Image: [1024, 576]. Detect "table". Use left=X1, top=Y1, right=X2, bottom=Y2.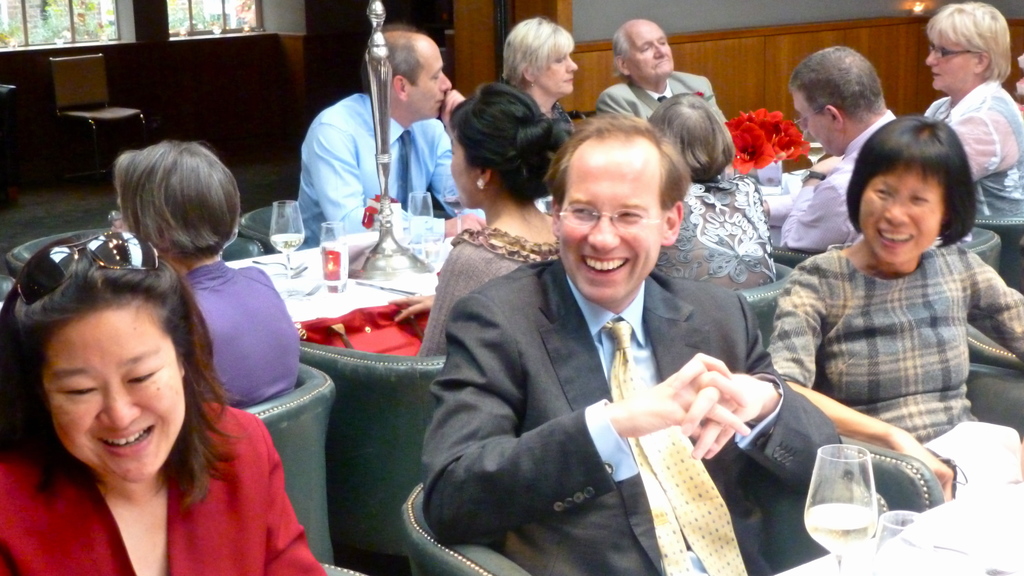
left=221, top=201, right=460, bottom=559.
